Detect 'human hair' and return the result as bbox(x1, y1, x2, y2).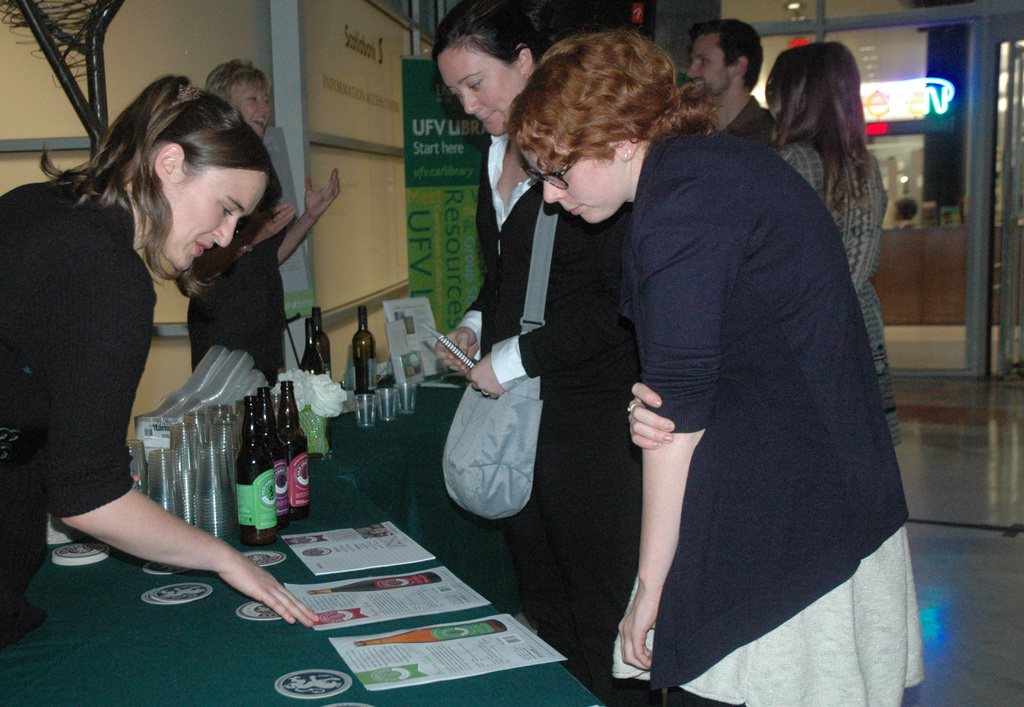
bbox(431, 0, 538, 67).
